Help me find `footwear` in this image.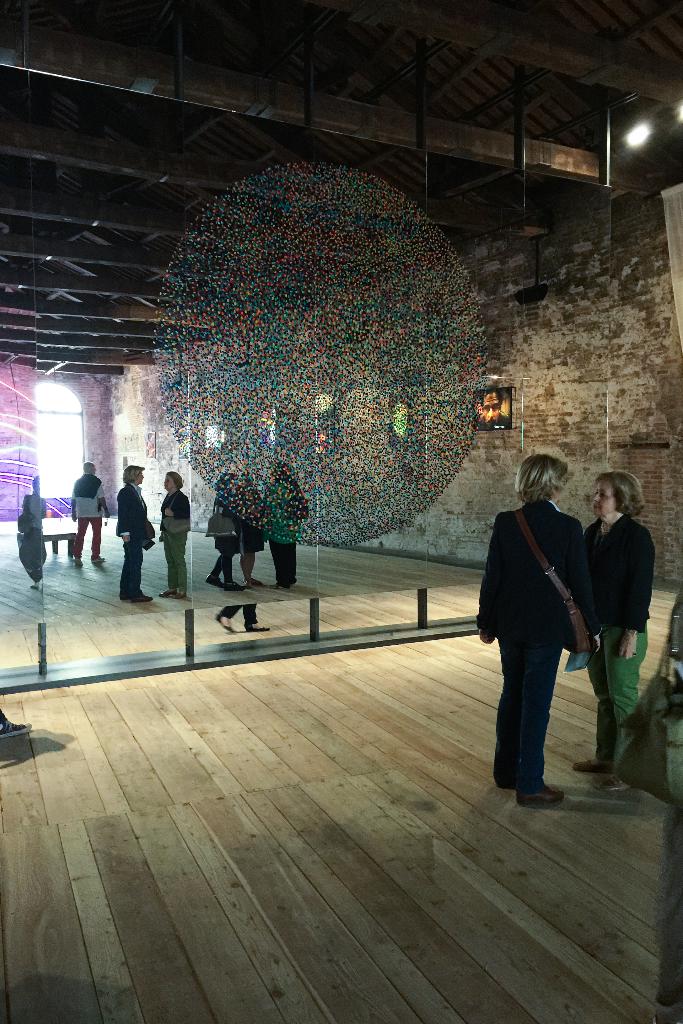
Found it: left=248, top=577, right=254, bottom=588.
